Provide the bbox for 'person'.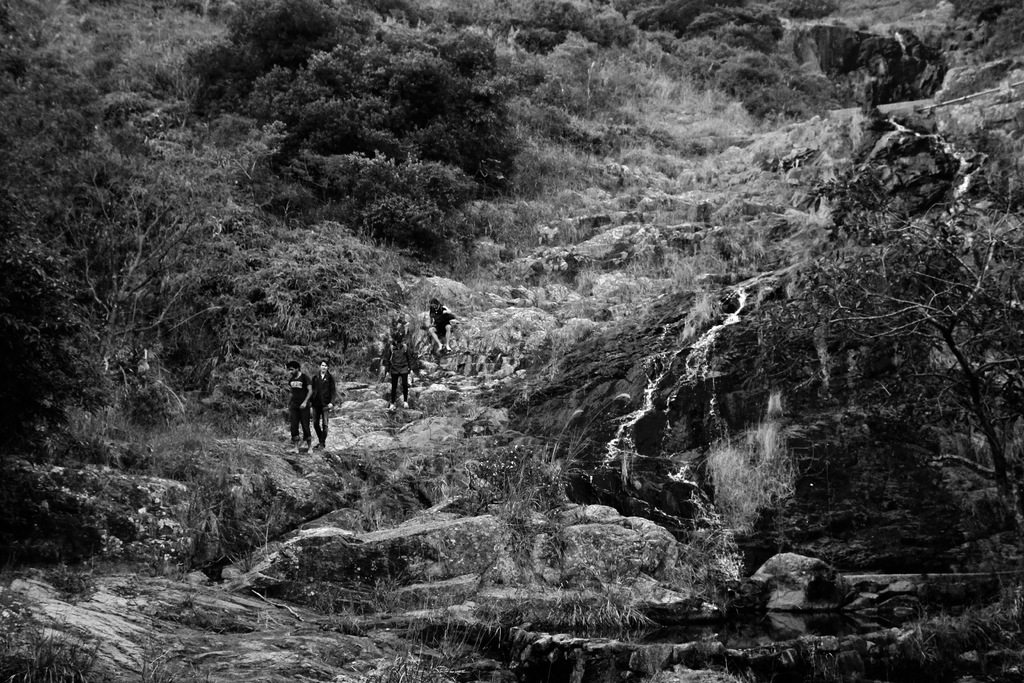
[left=275, top=347, right=324, bottom=448].
